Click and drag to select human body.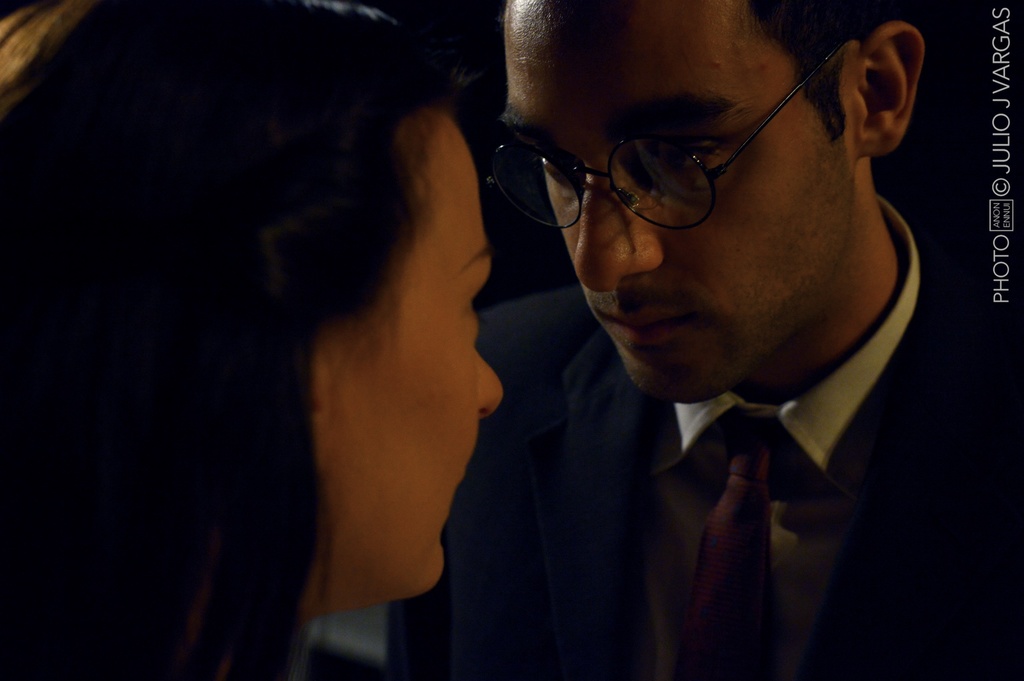
Selection: [384, 198, 1023, 680].
